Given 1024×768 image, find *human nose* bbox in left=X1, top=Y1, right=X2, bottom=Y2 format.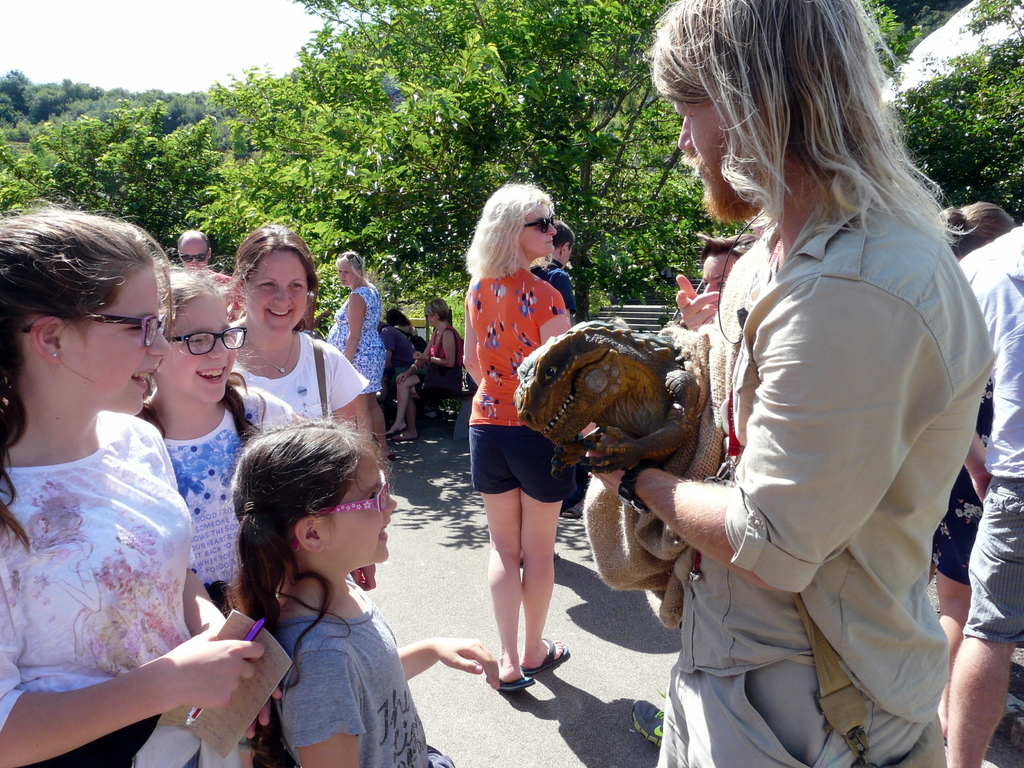
left=149, top=328, right=172, bottom=353.
